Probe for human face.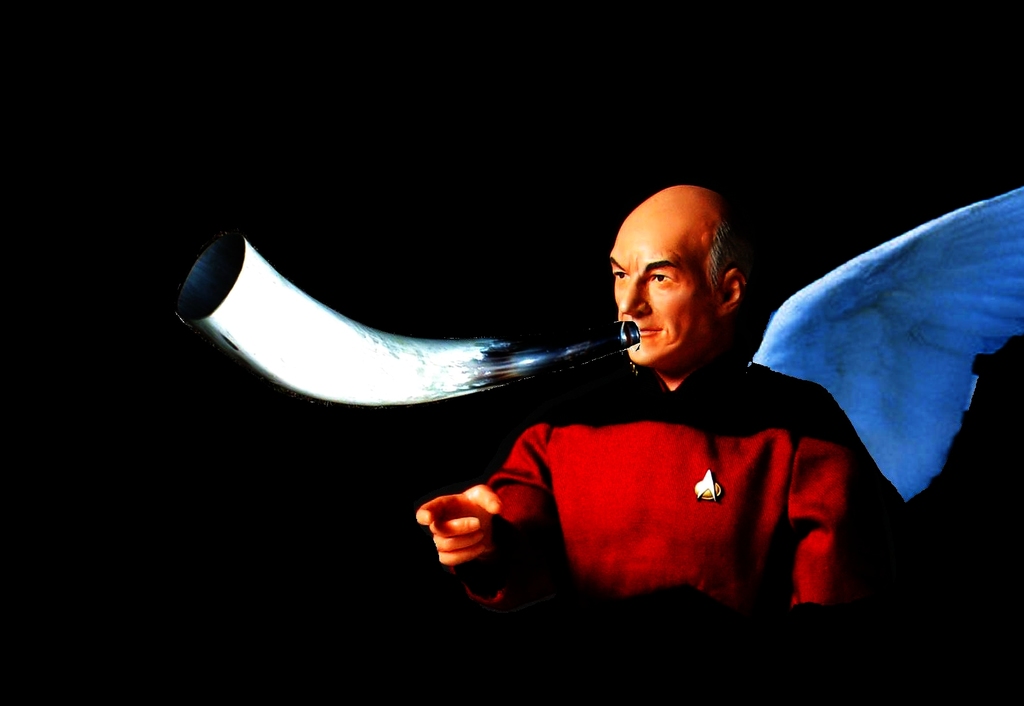
Probe result: x1=603, y1=212, x2=723, y2=367.
